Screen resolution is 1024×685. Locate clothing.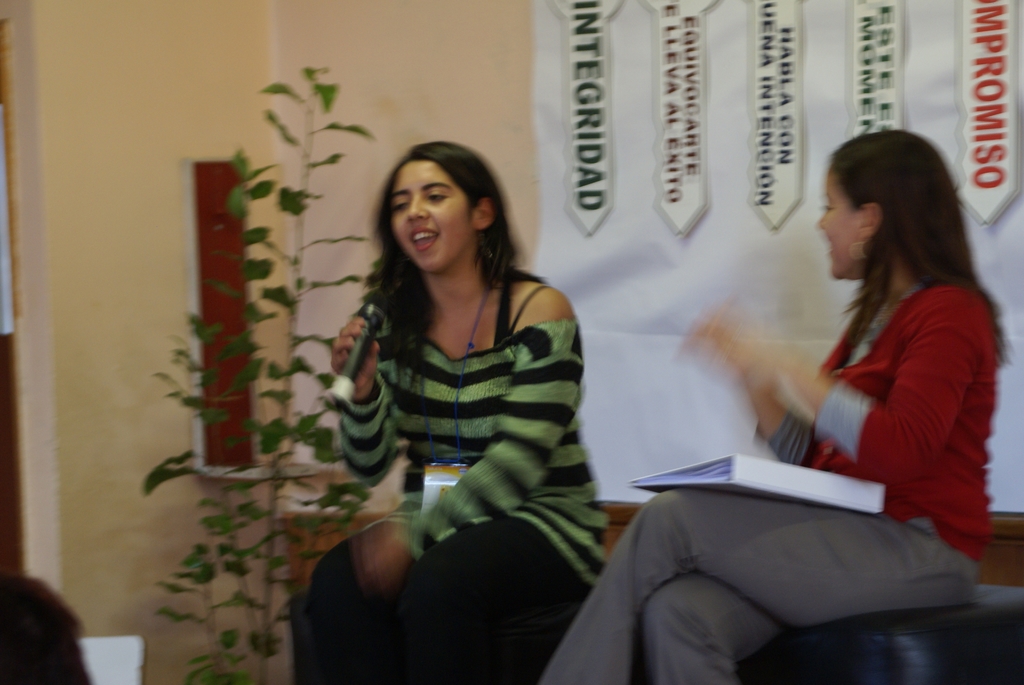
x1=754, y1=276, x2=996, y2=560.
